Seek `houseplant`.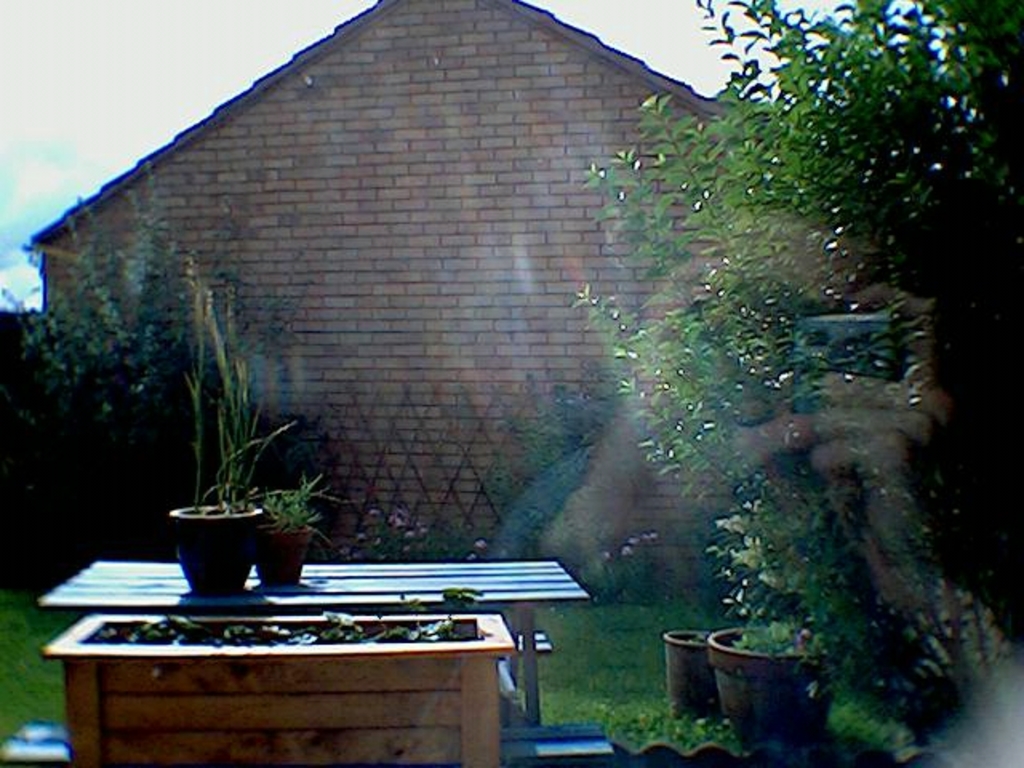
left=664, top=616, right=736, bottom=706.
